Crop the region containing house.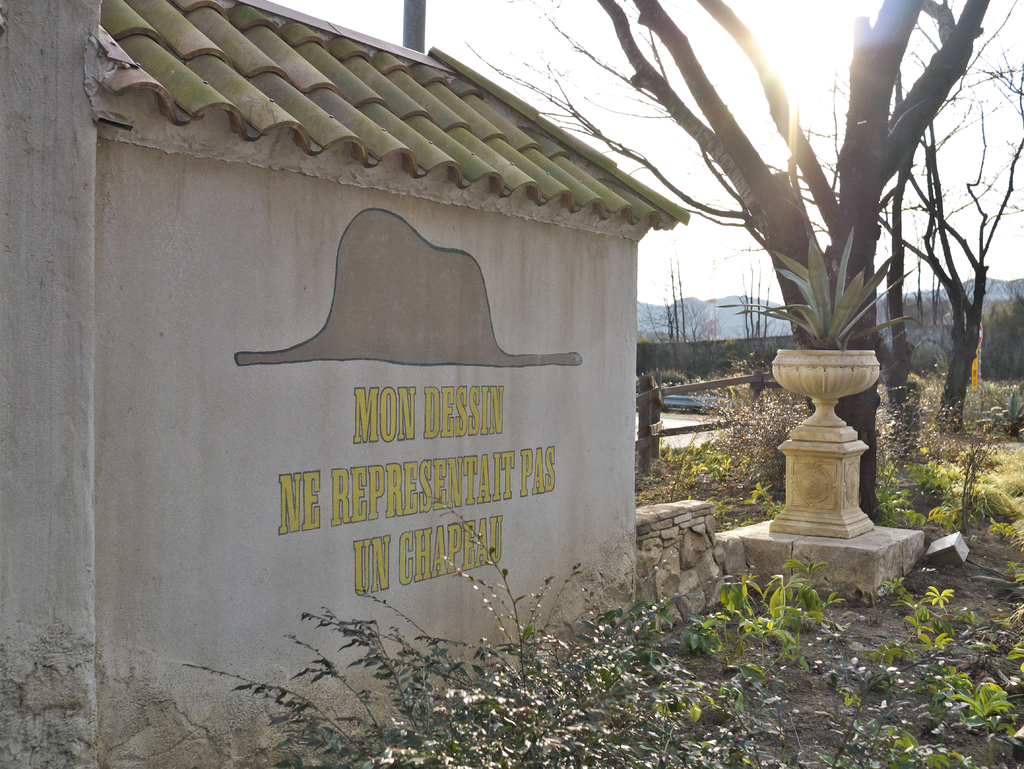
Crop region: <bbox>0, 0, 690, 768</bbox>.
